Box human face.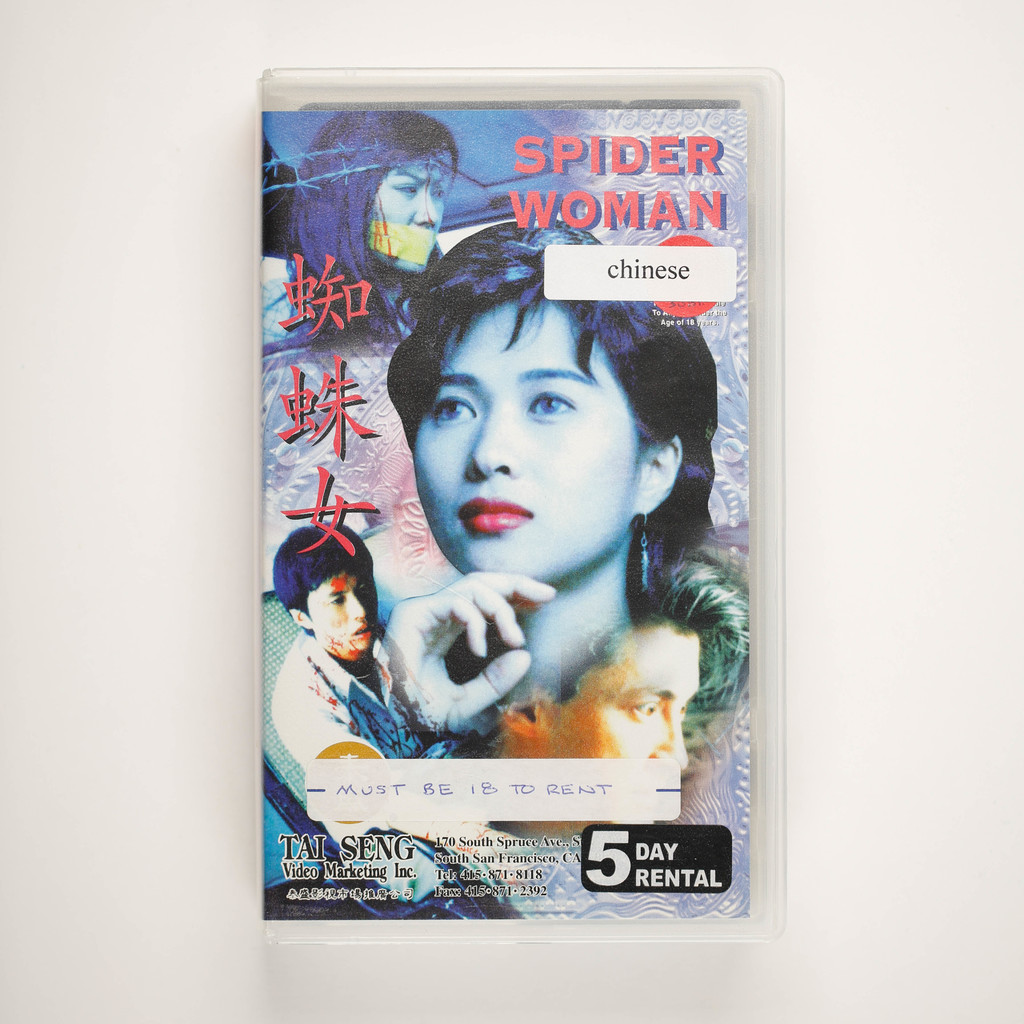
x1=524 y1=639 x2=710 y2=776.
